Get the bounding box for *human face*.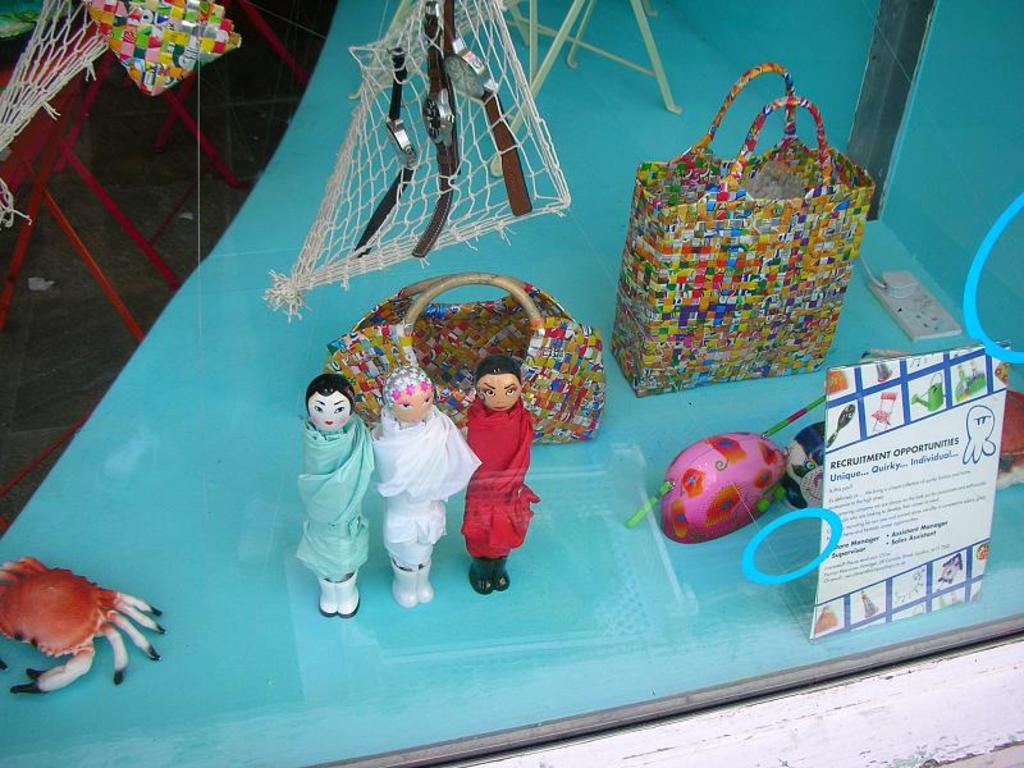
crop(392, 389, 433, 425).
